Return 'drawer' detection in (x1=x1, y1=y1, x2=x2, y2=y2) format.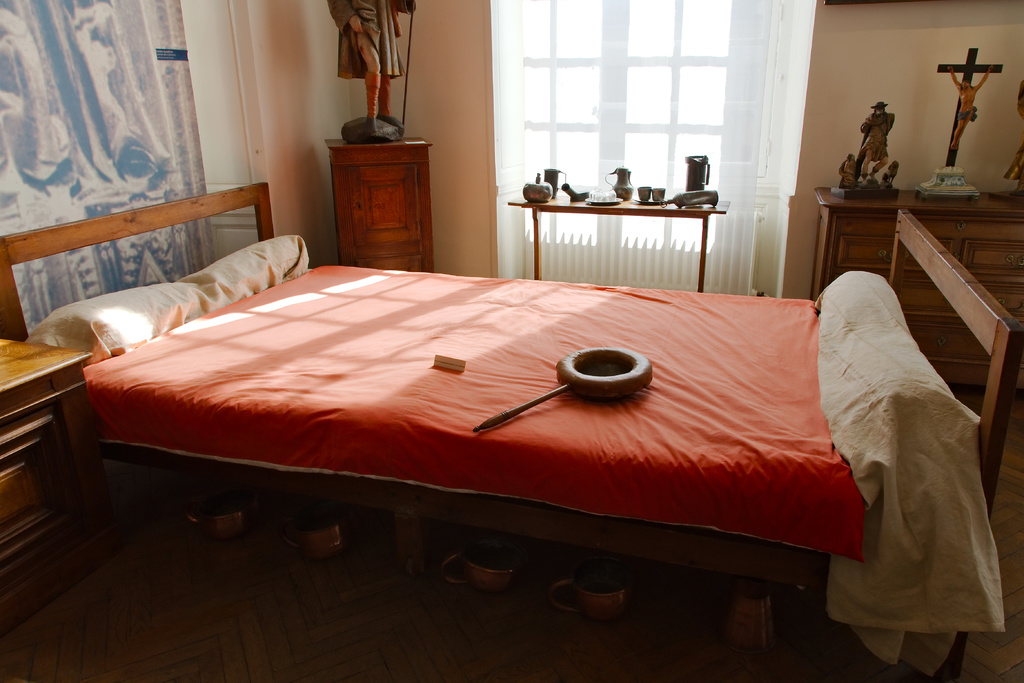
(x1=833, y1=235, x2=951, y2=272).
